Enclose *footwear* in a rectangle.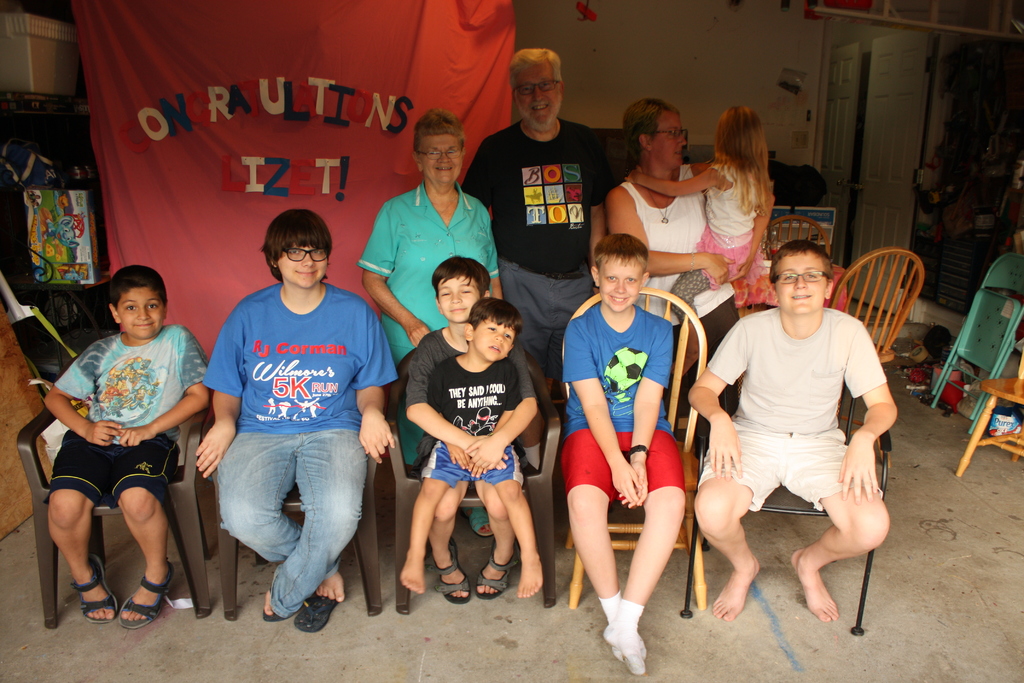
BBox(72, 556, 120, 626).
